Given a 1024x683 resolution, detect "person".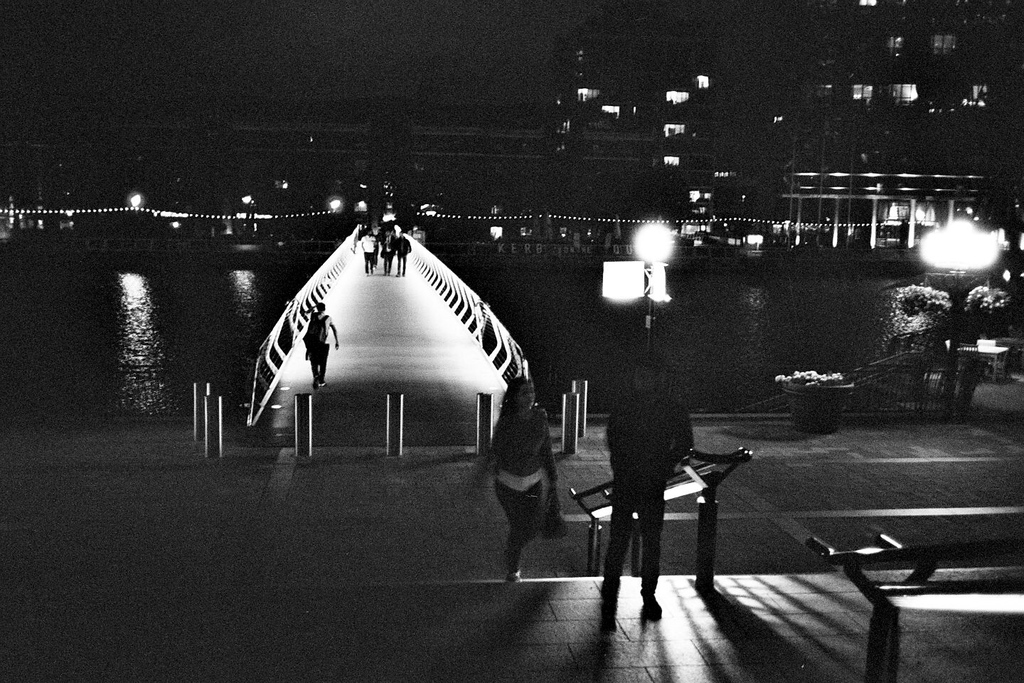
l=486, t=371, r=555, b=583.
